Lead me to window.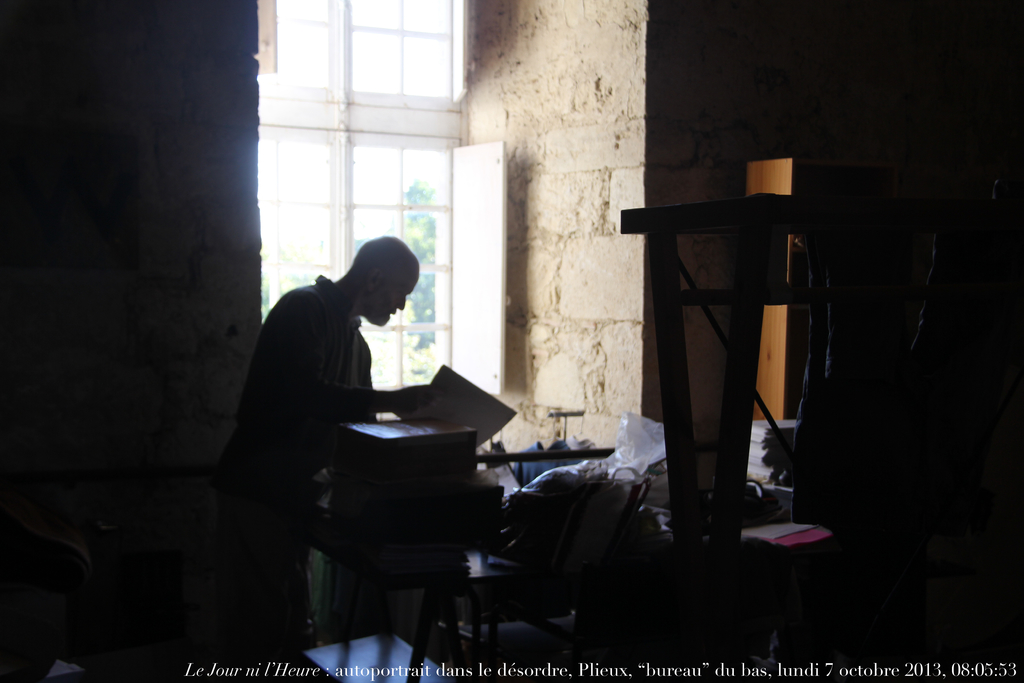
Lead to <bbox>260, 126, 454, 387</bbox>.
